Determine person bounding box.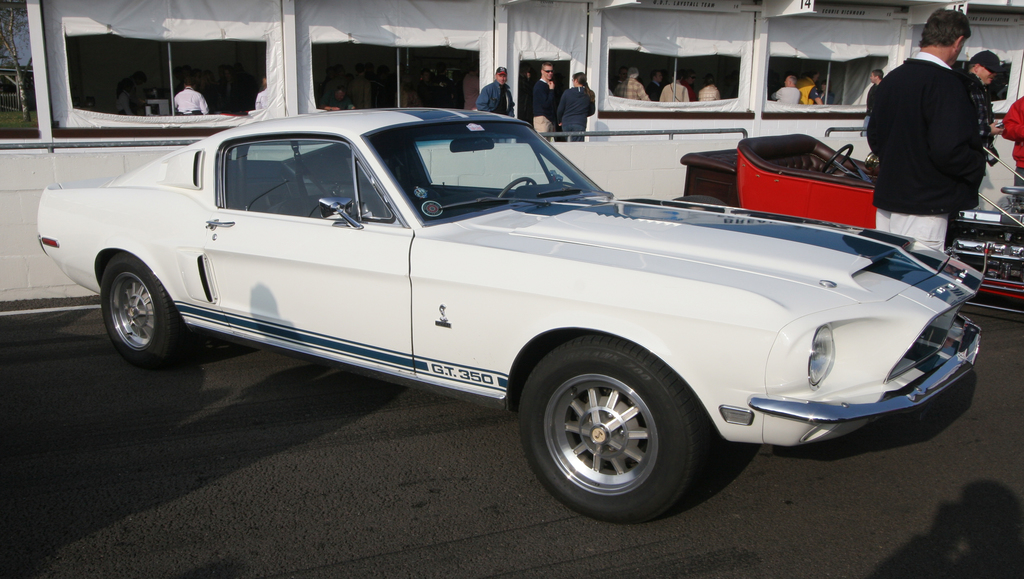
Determined: 957,50,1003,173.
